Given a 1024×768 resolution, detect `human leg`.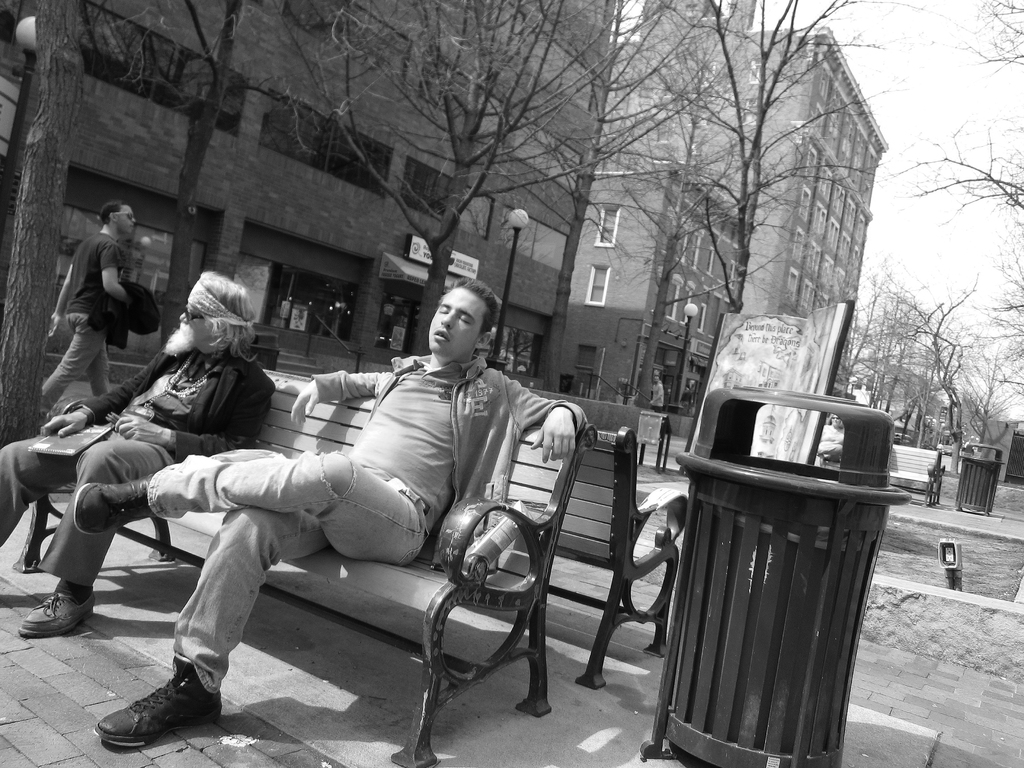
70/451/433/563.
